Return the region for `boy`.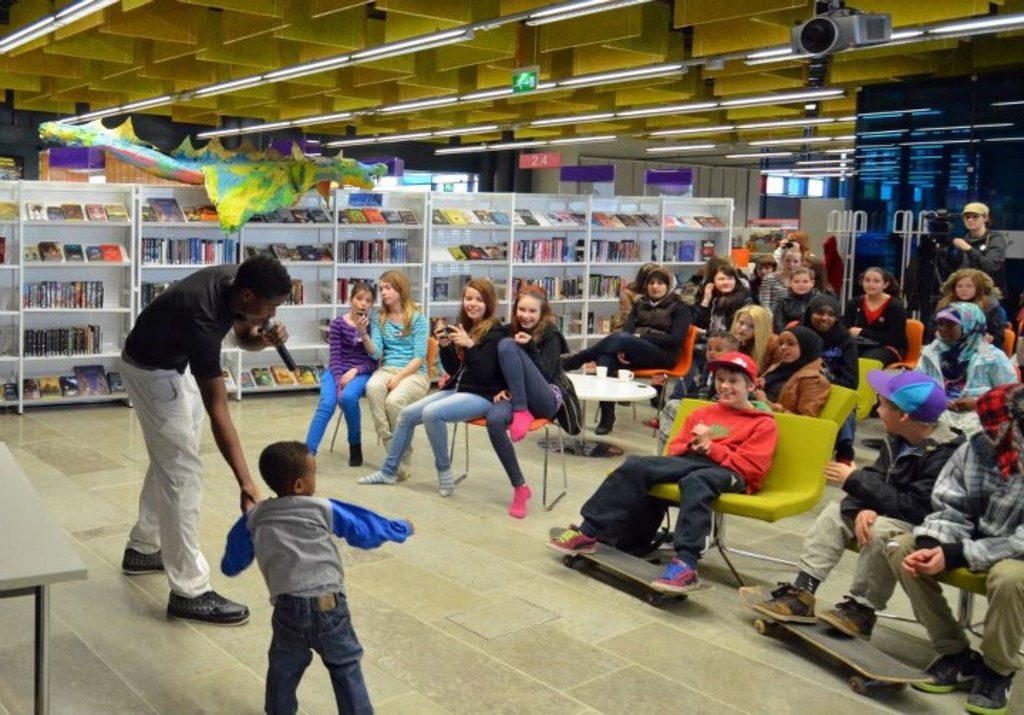
select_region(546, 351, 778, 591).
